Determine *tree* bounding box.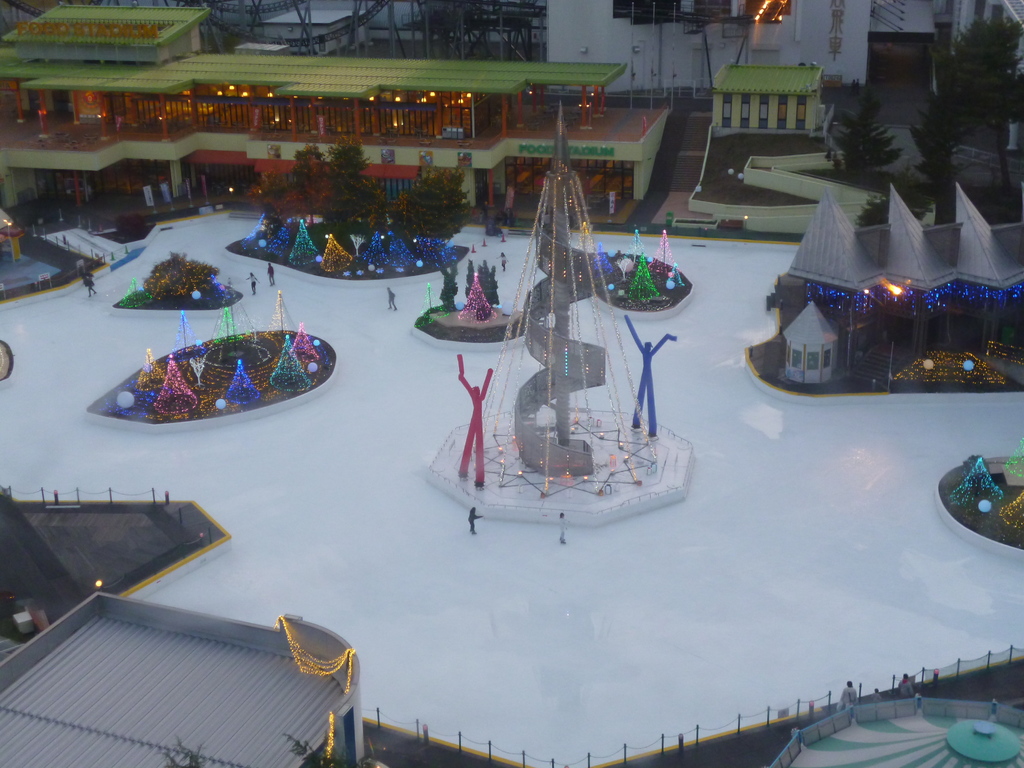
Determined: bbox=(916, 25, 1023, 227).
